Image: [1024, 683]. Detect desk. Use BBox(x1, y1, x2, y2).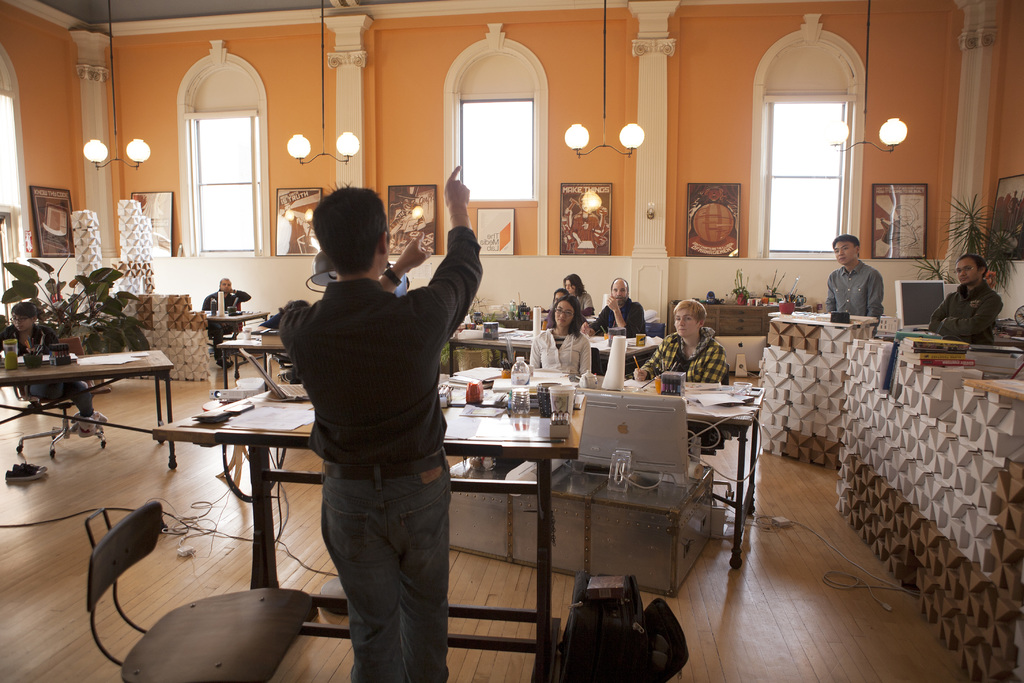
BBox(7, 320, 185, 471).
